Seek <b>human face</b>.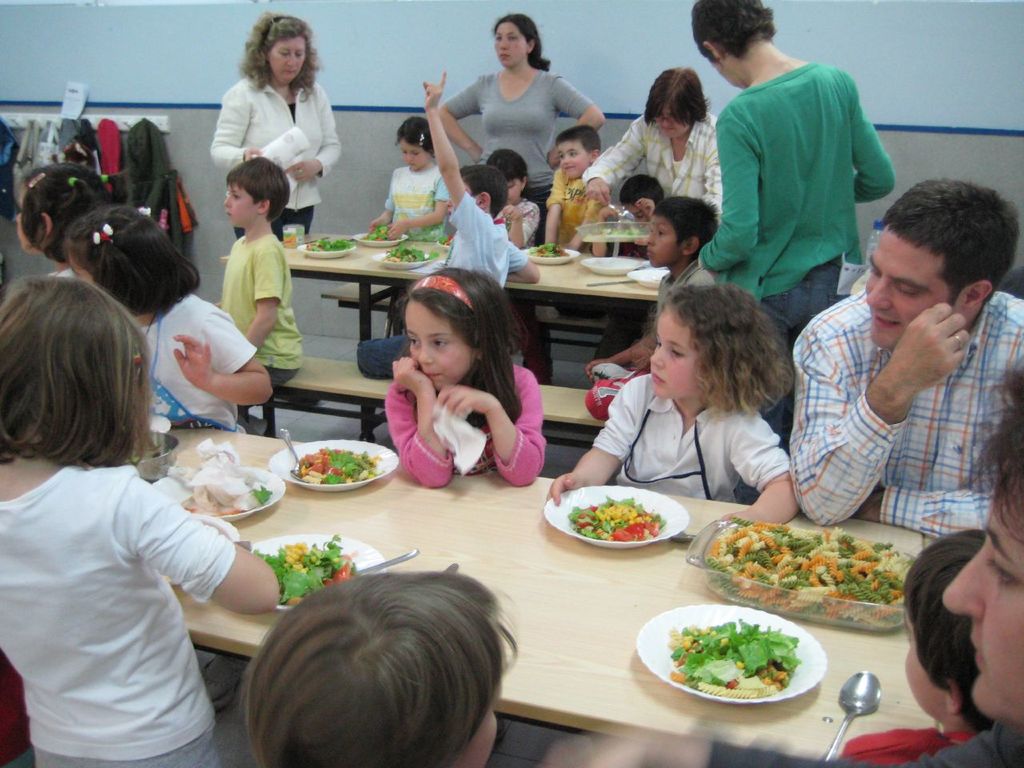
458, 705, 500, 767.
